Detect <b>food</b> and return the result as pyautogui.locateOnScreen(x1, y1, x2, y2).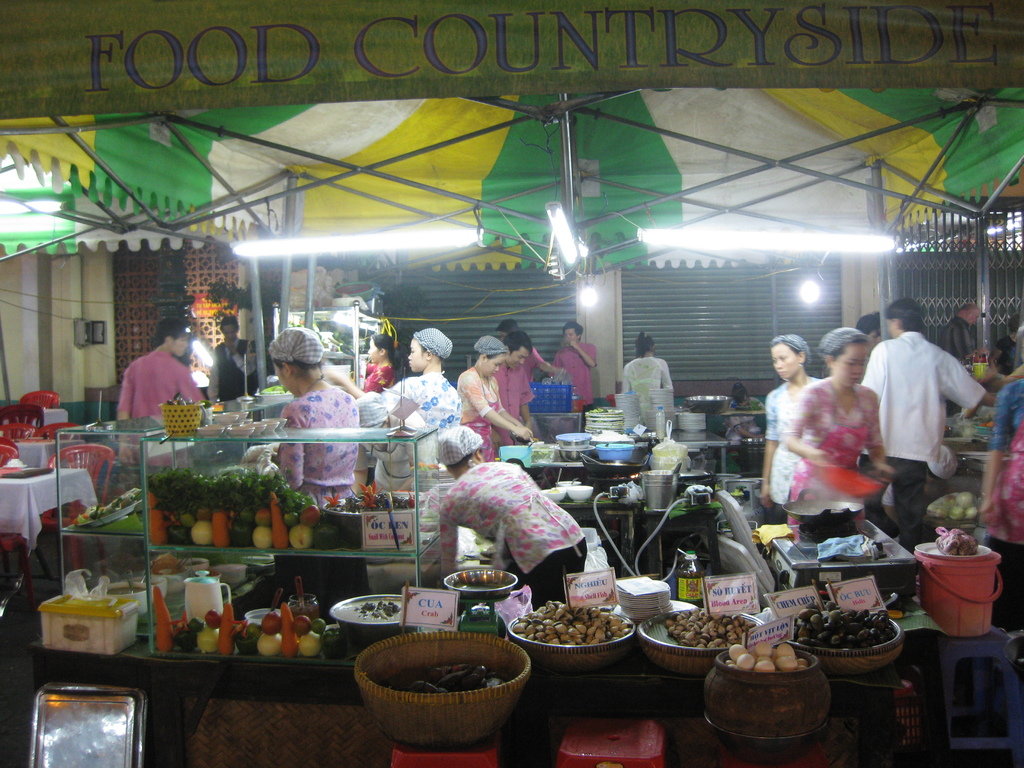
pyautogui.locateOnScreen(590, 429, 634, 443).
